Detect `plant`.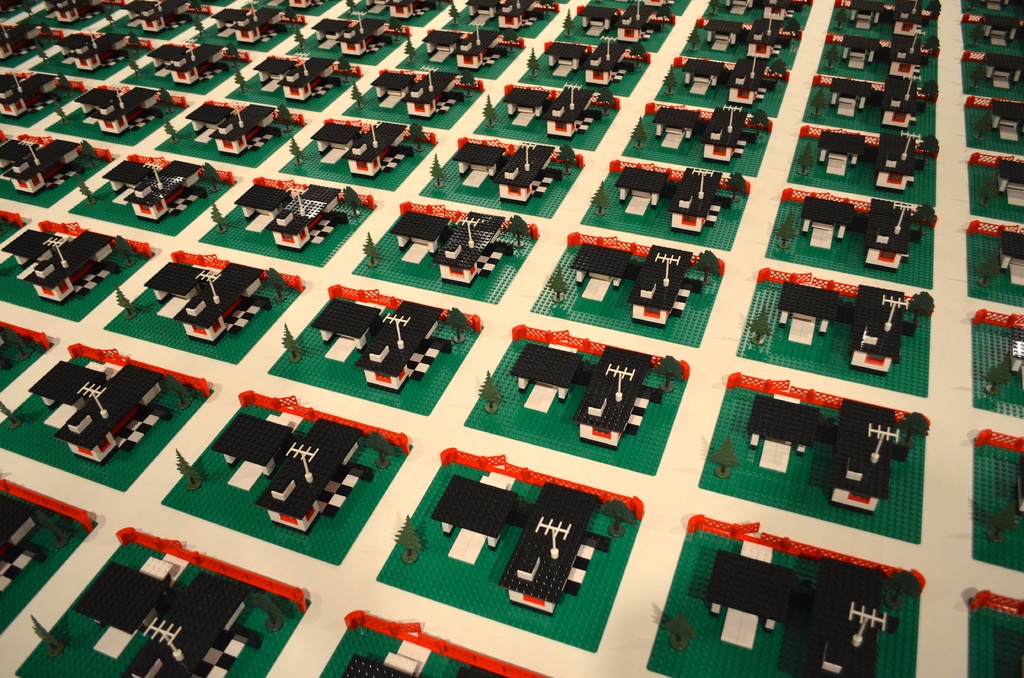
Detected at bbox(30, 505, 75, 547).
